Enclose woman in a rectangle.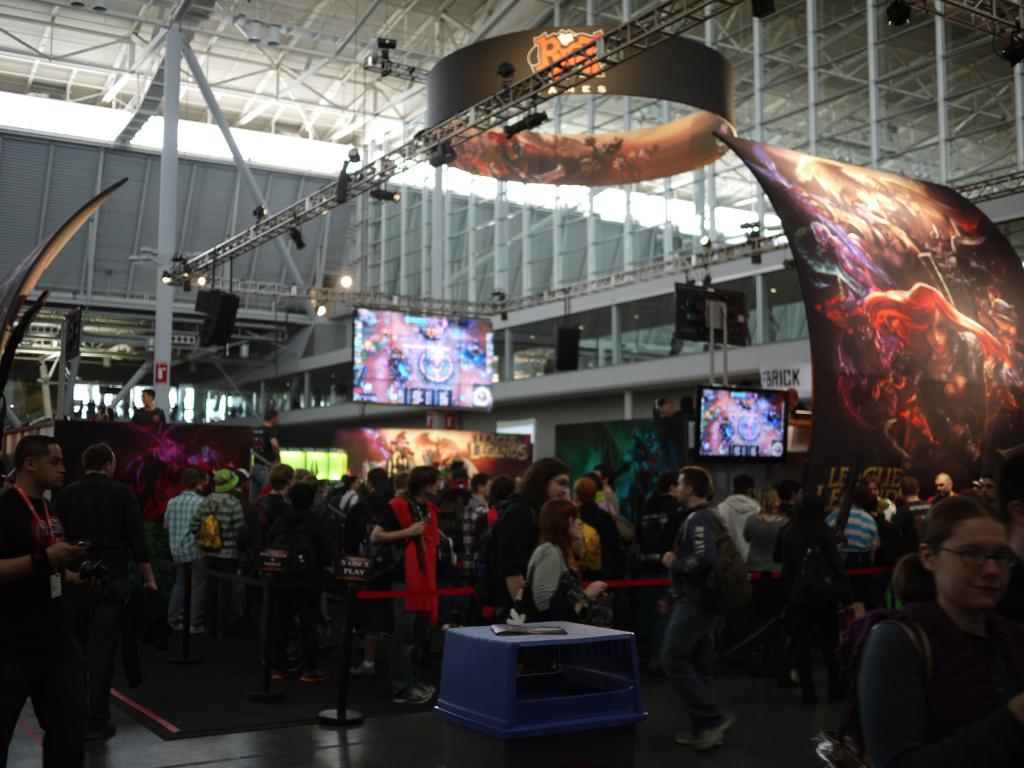
<box>850,492,1023,767</box>.
